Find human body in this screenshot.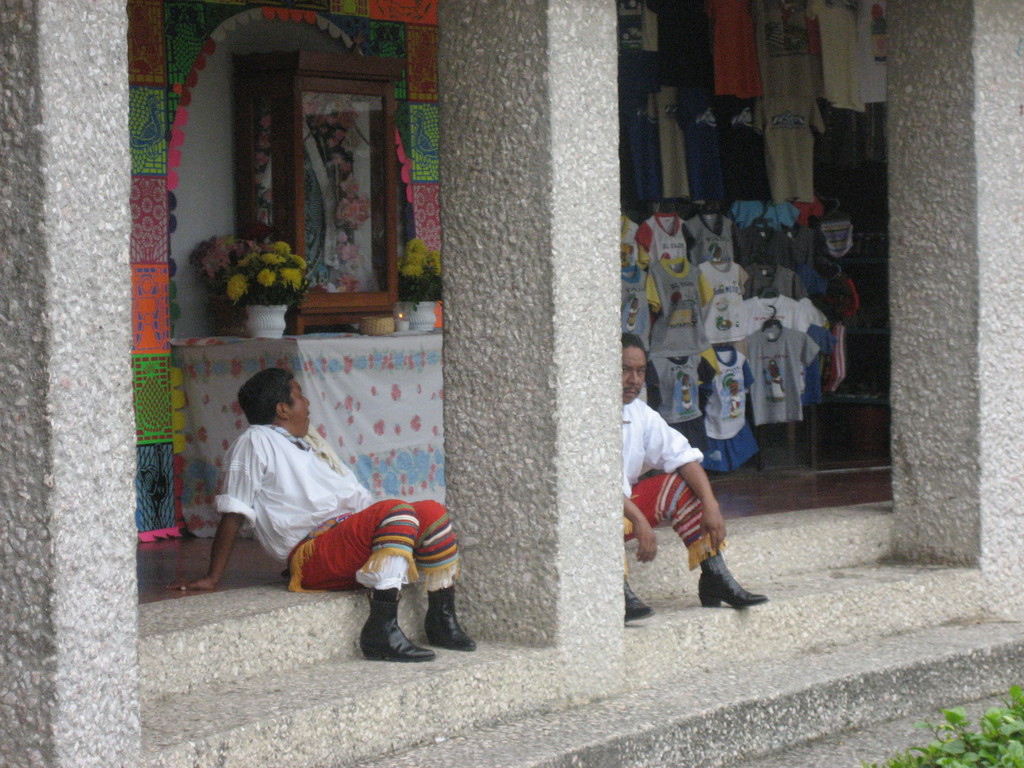
The bounding box for human body is left=615, top=325, right=769, bottom=619.
